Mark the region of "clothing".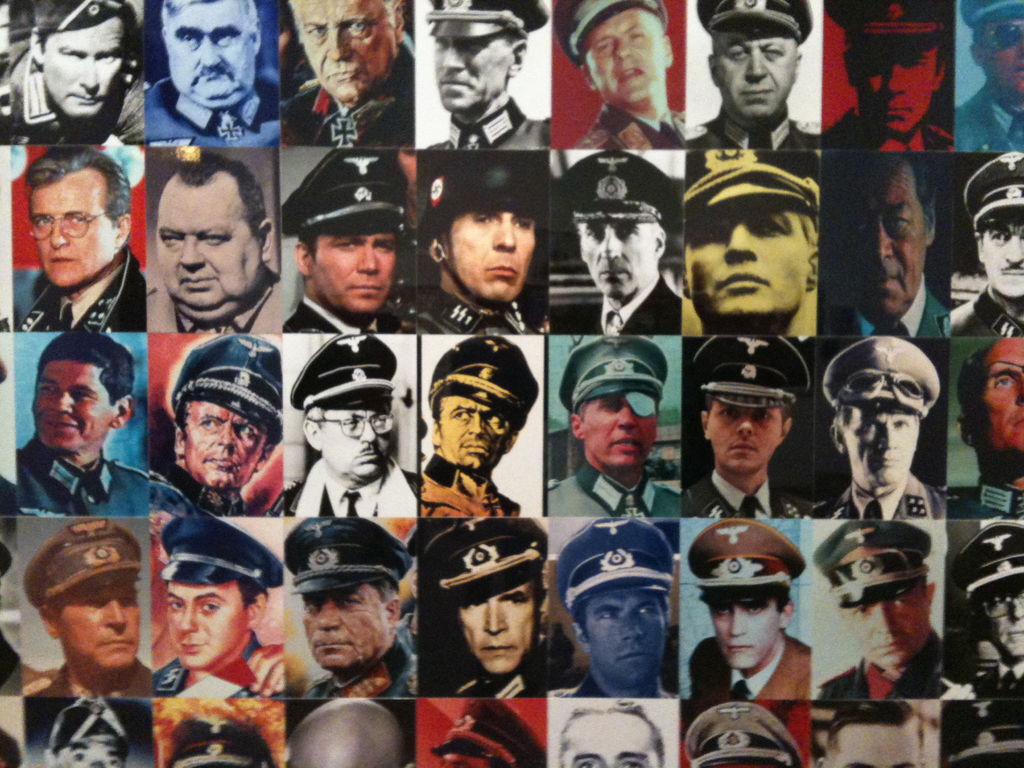
Region: bbox=(20, 250, 148, 332).
